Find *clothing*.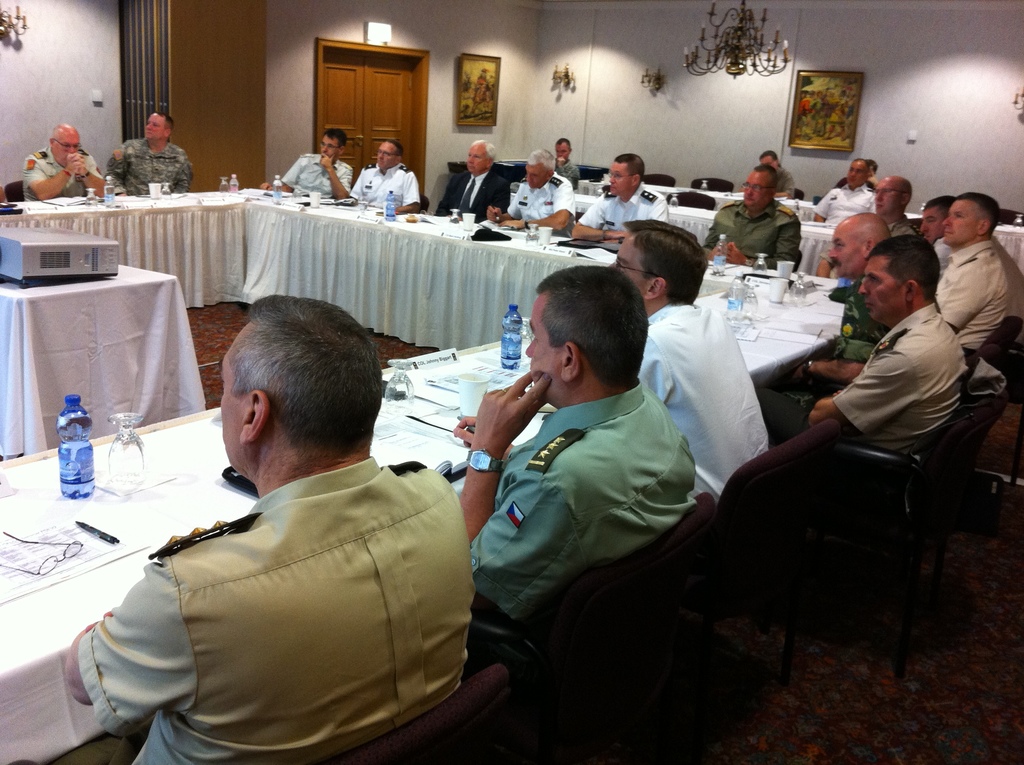
282,149,357,197.
